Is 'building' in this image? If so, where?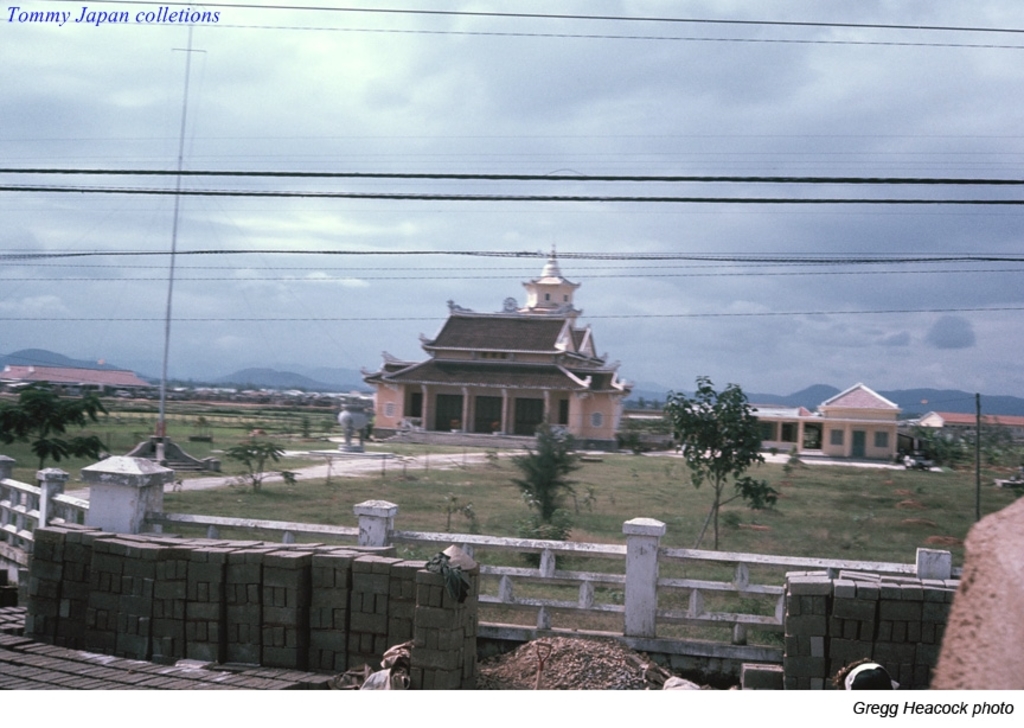
Yes, at [356, 237, 632, 447].
